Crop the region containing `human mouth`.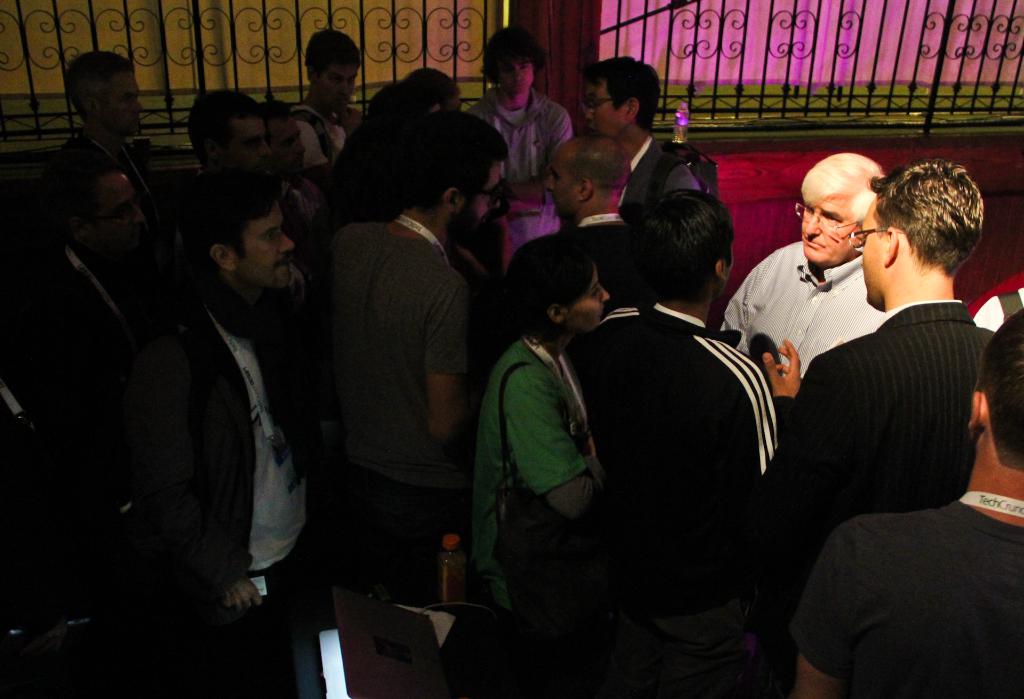
Crop region: (274, 255, 289, 273).
